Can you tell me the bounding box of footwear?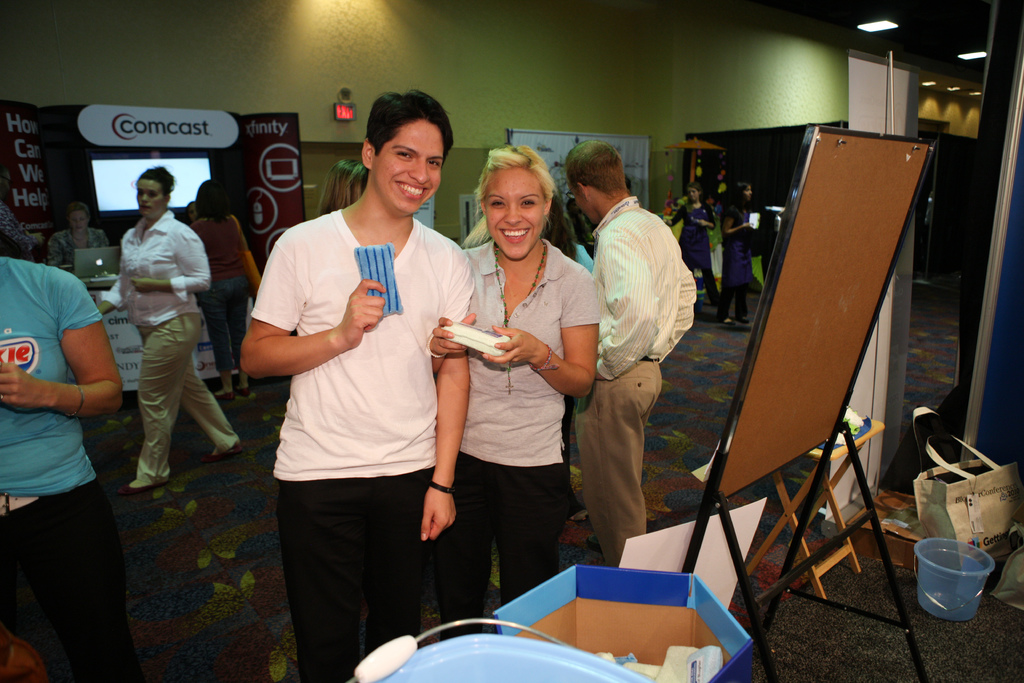
{"left": 236, "top": 383, "right": 255, "bottom": 398}.
